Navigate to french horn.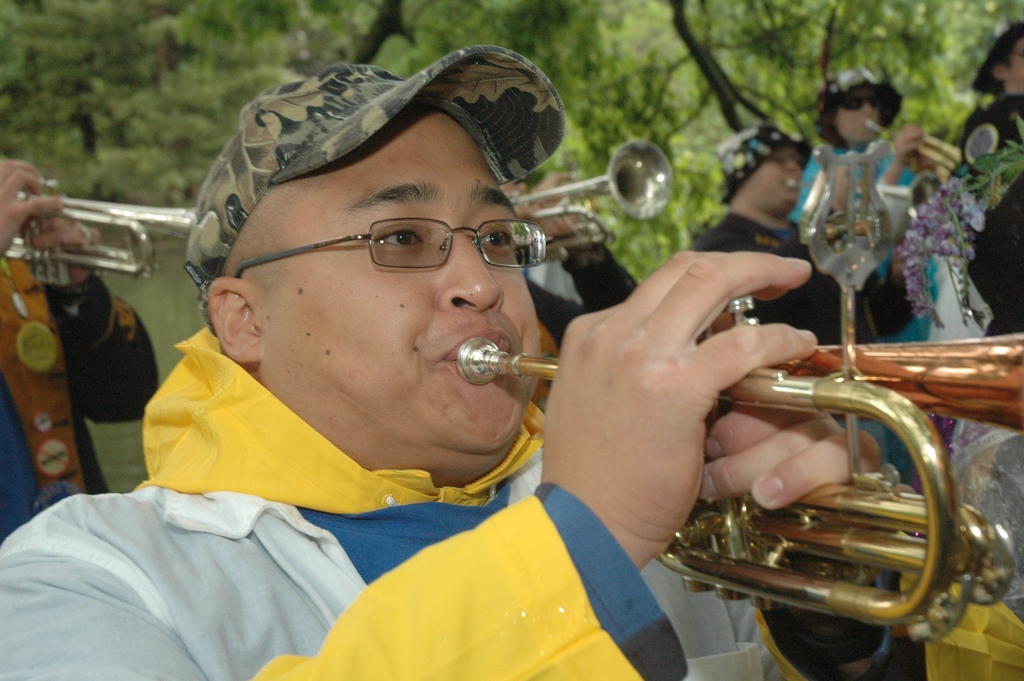
Navigation target: <region>457, 296, 1023, 653</region>.
